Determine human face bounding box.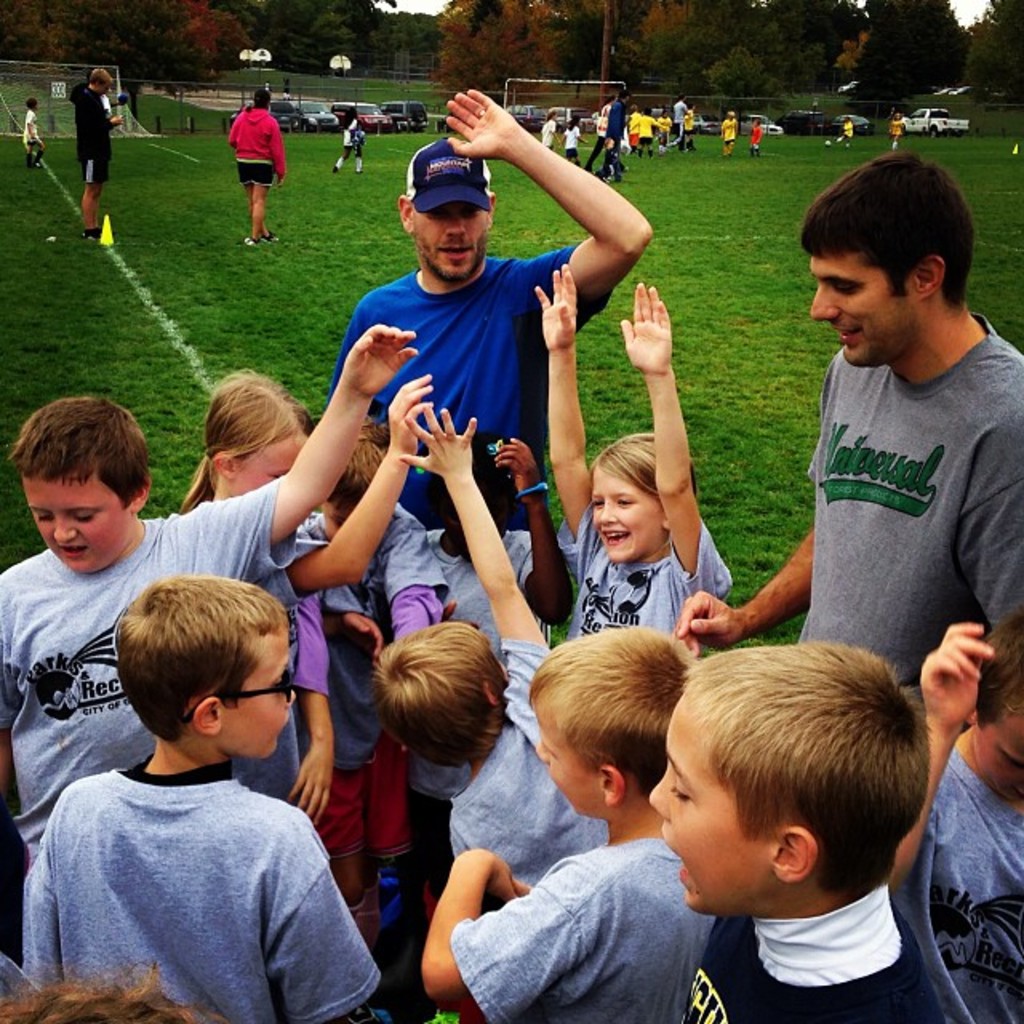
Determined: 808 242 910 354.
